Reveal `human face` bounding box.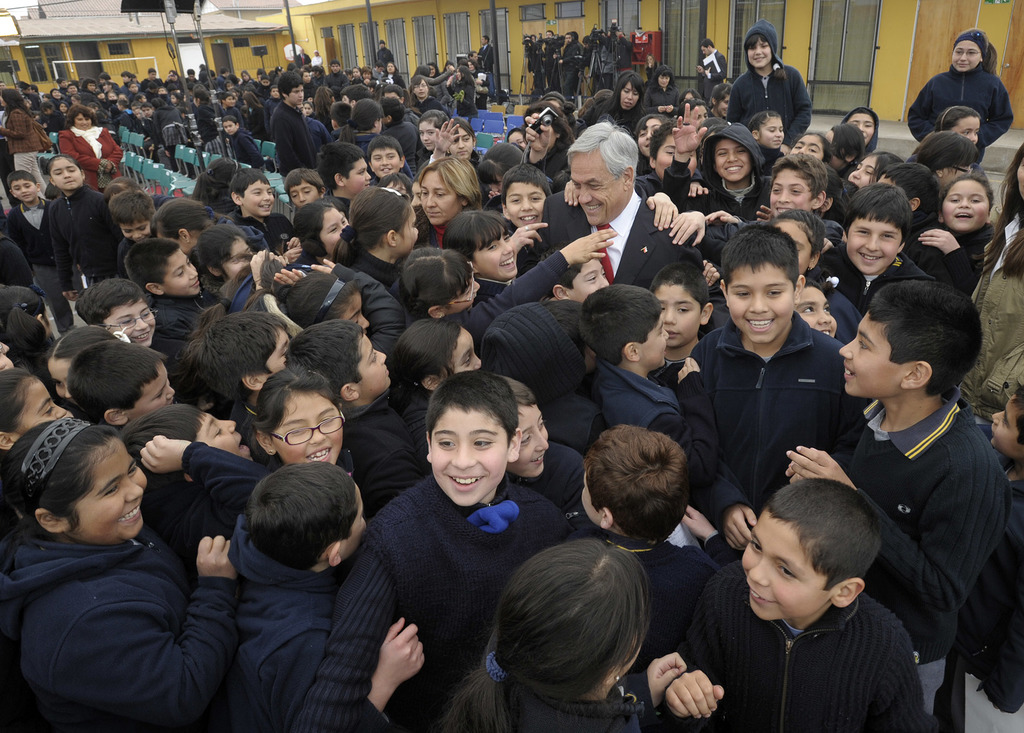
Revealed: (x1=49, y1=158, x2=80, y2=194).
